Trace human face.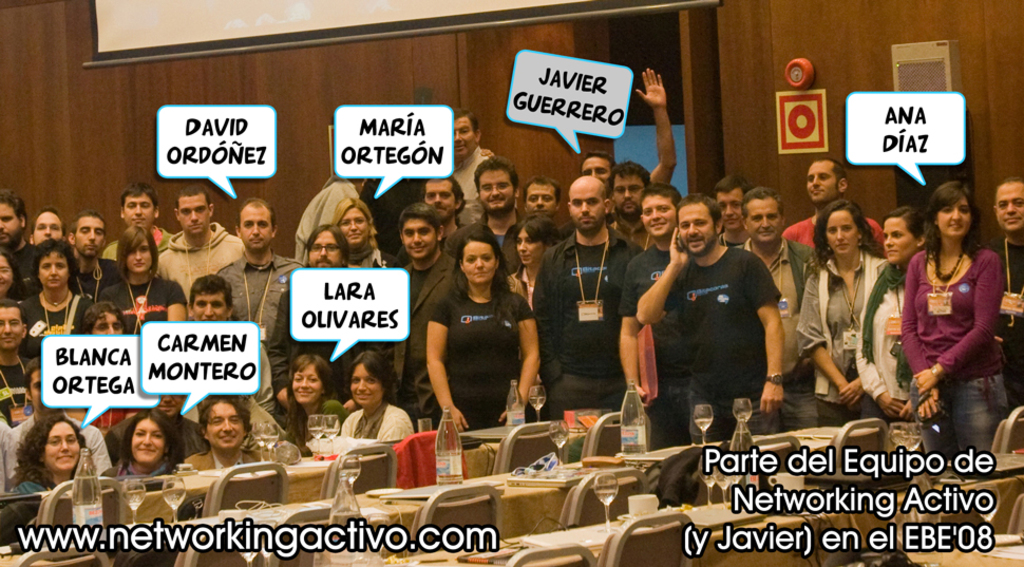
Traced to [left=0, top=308, right=23, bottom=342].
